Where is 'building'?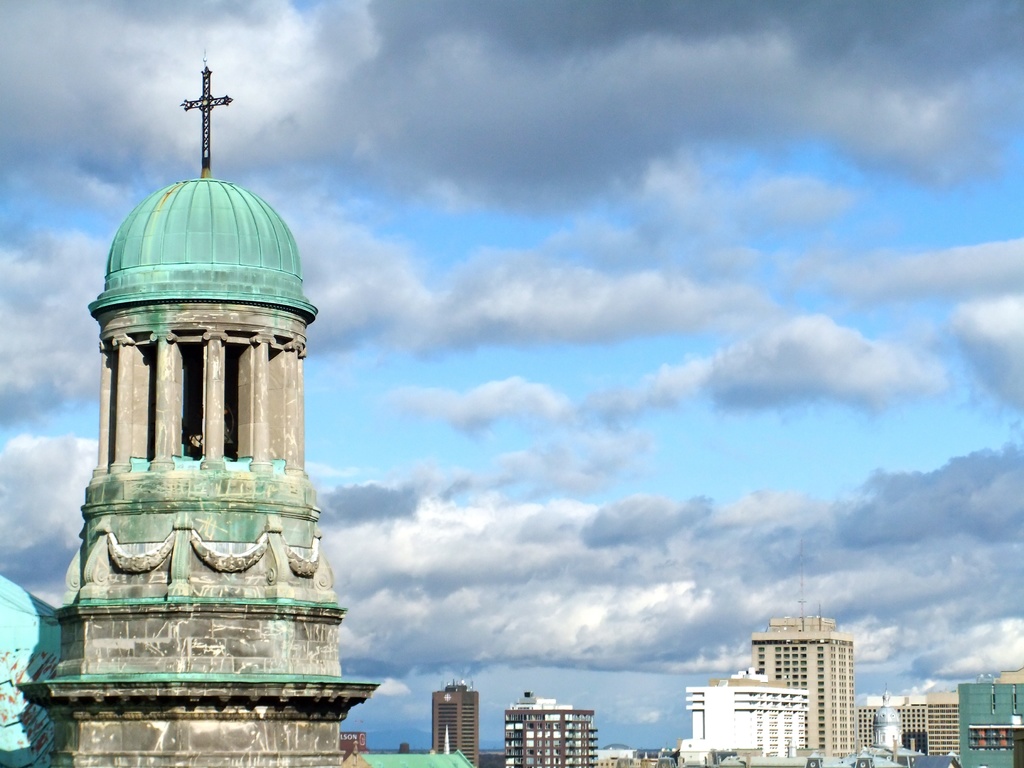
[508,694,604,767].
